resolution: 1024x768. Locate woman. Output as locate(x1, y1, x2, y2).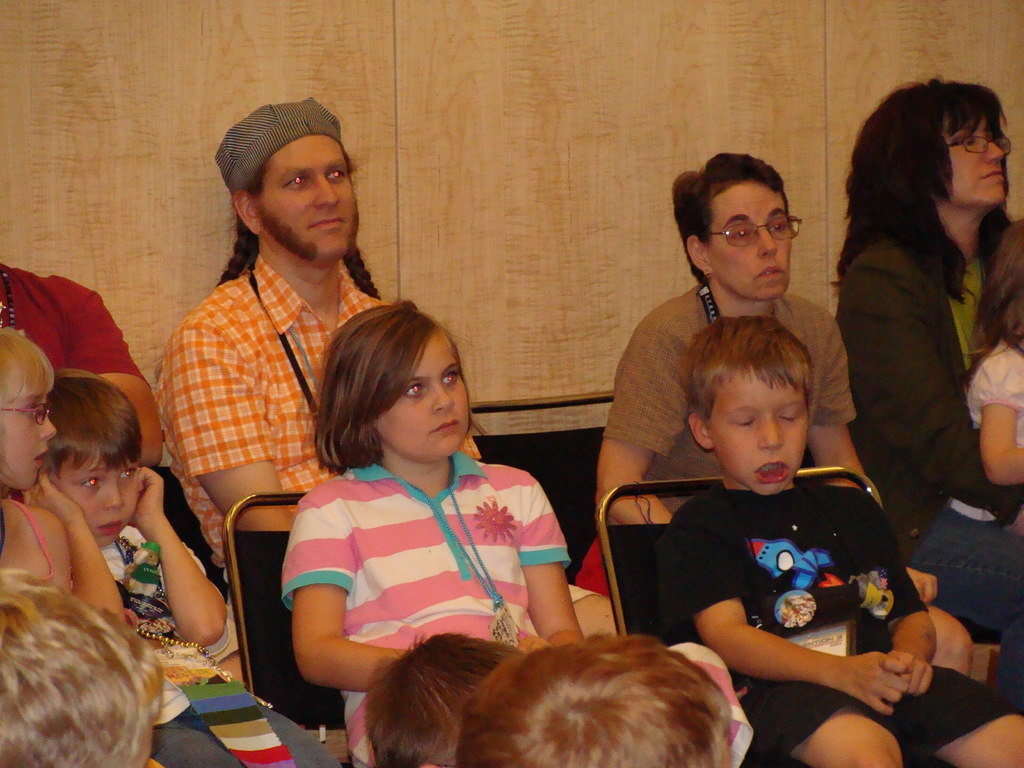
locate(595, 144, 901, 545).
